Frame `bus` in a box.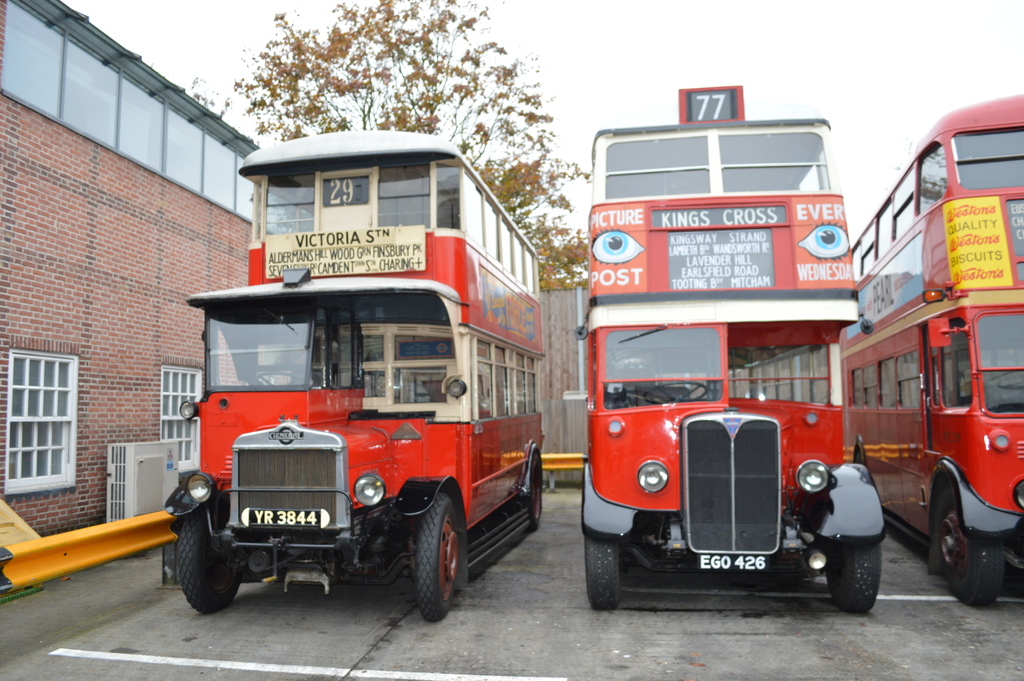
l=570, t=83, r=882, b=605.
